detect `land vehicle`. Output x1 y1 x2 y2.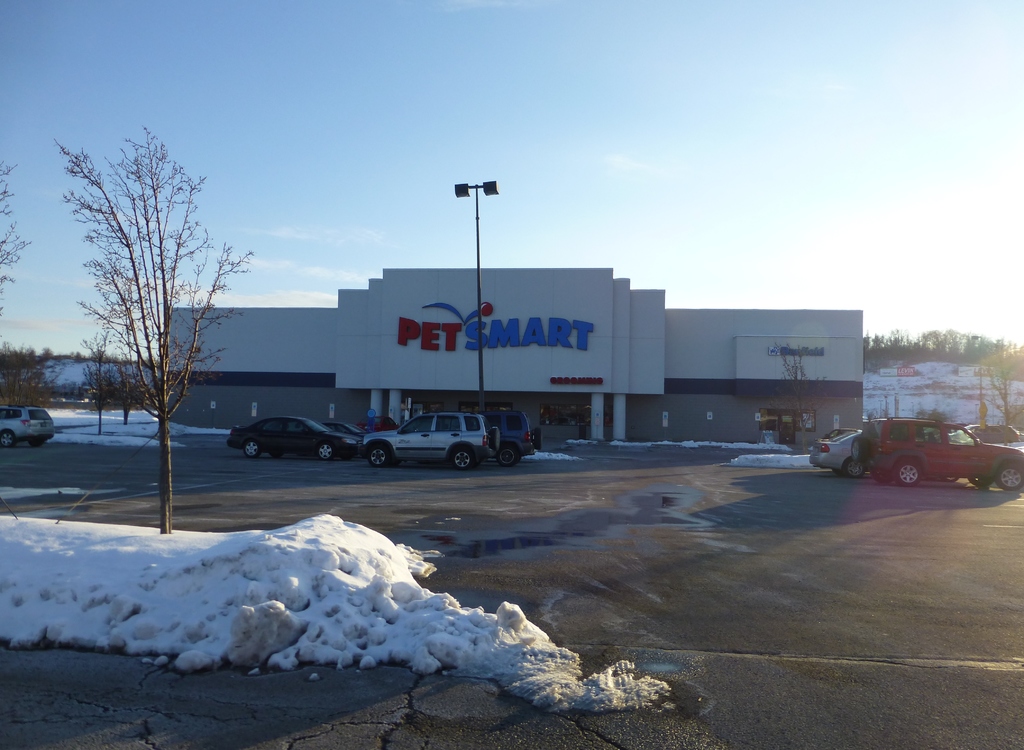
367 417 395 429.
